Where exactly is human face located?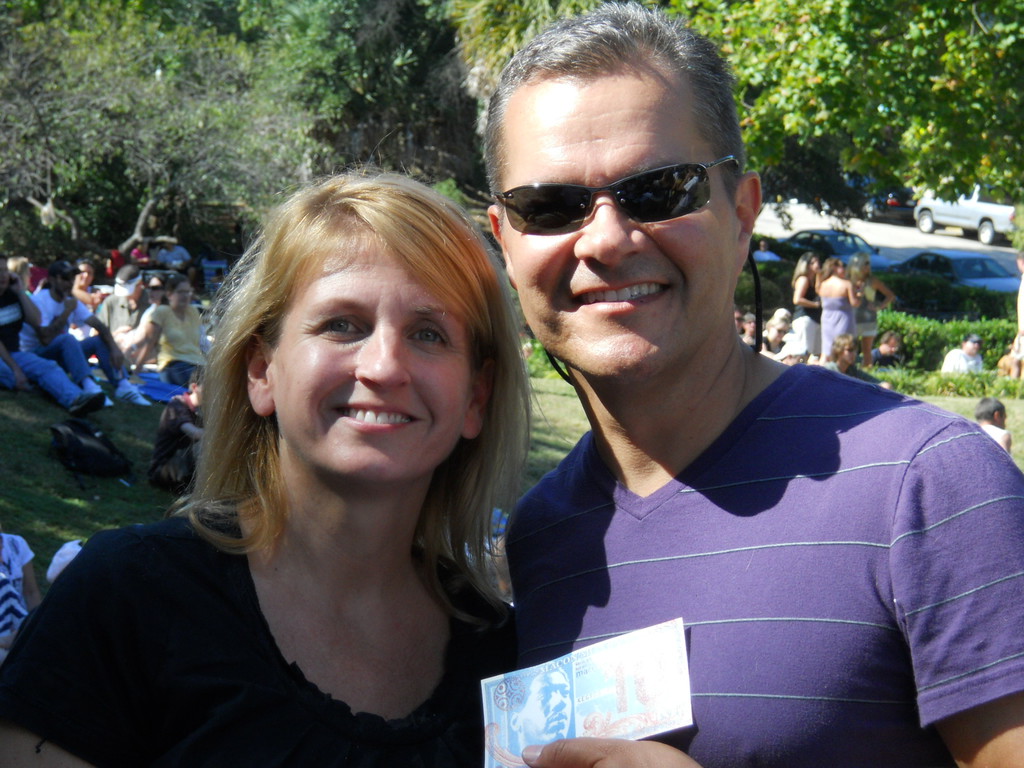
Its bounding box is [left=269, top=213, right=470, bottom=486].
